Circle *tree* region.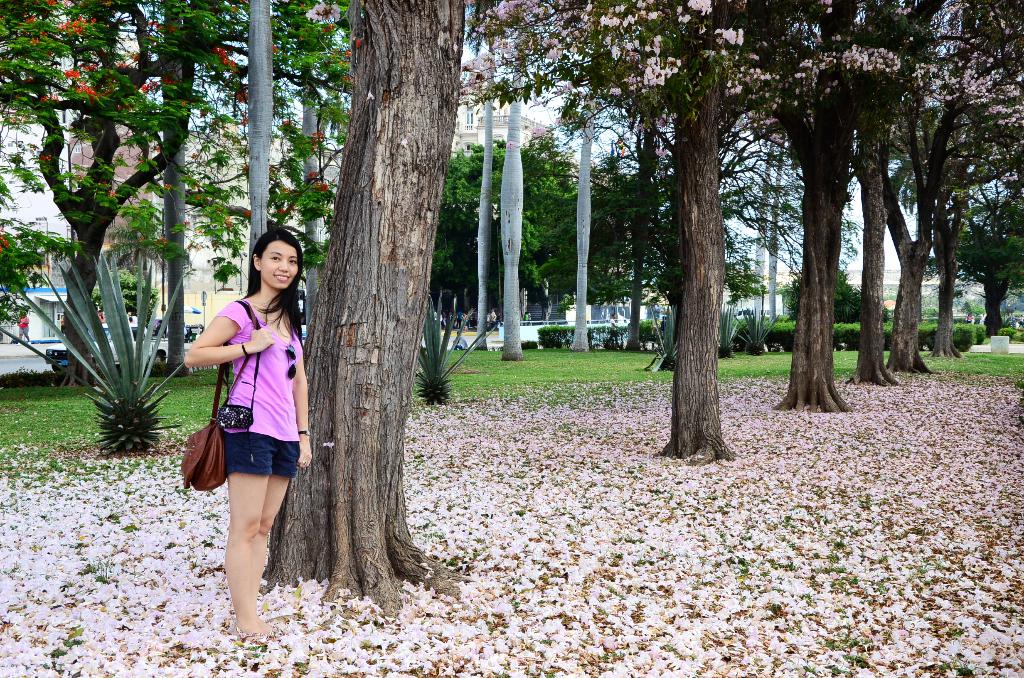
Region: box(782, 266, 897, 328).
